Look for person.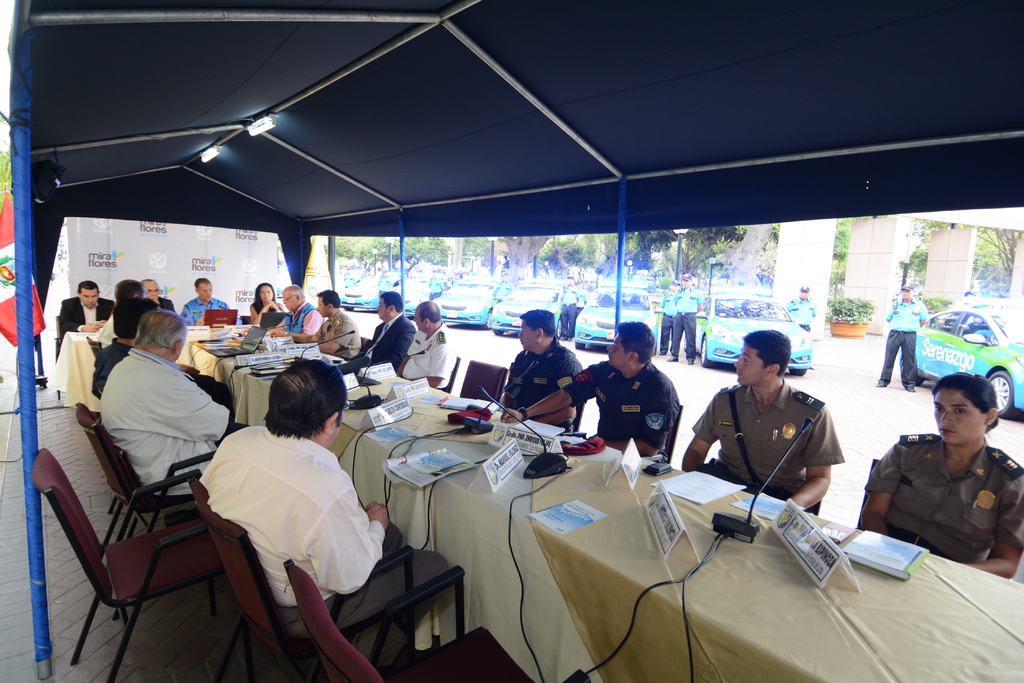
Found: region(783, 281, 819, 337).
